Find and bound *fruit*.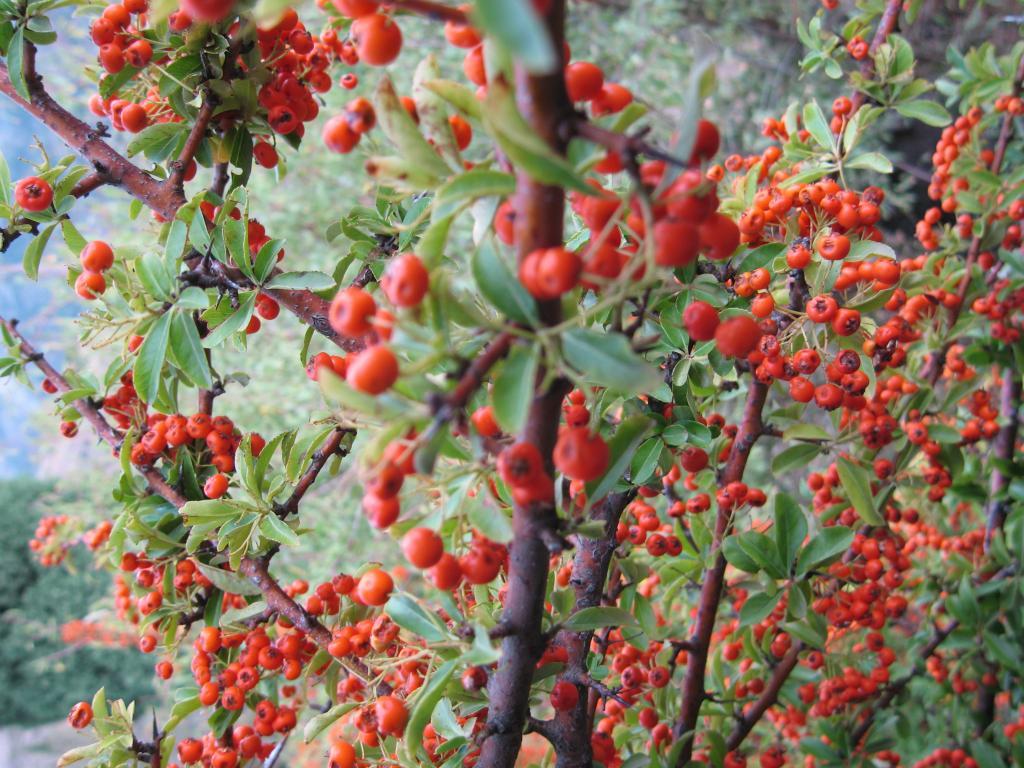
Bound: [853,38,871,59].
